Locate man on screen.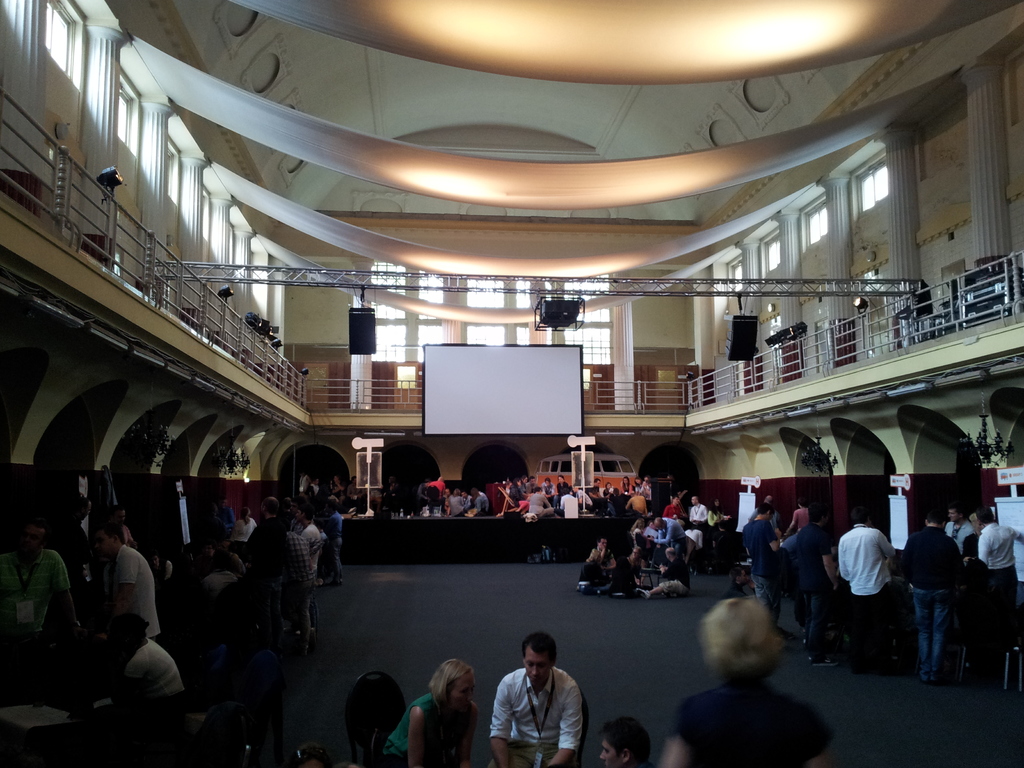
On screen at 634, 536, 695, 605.
